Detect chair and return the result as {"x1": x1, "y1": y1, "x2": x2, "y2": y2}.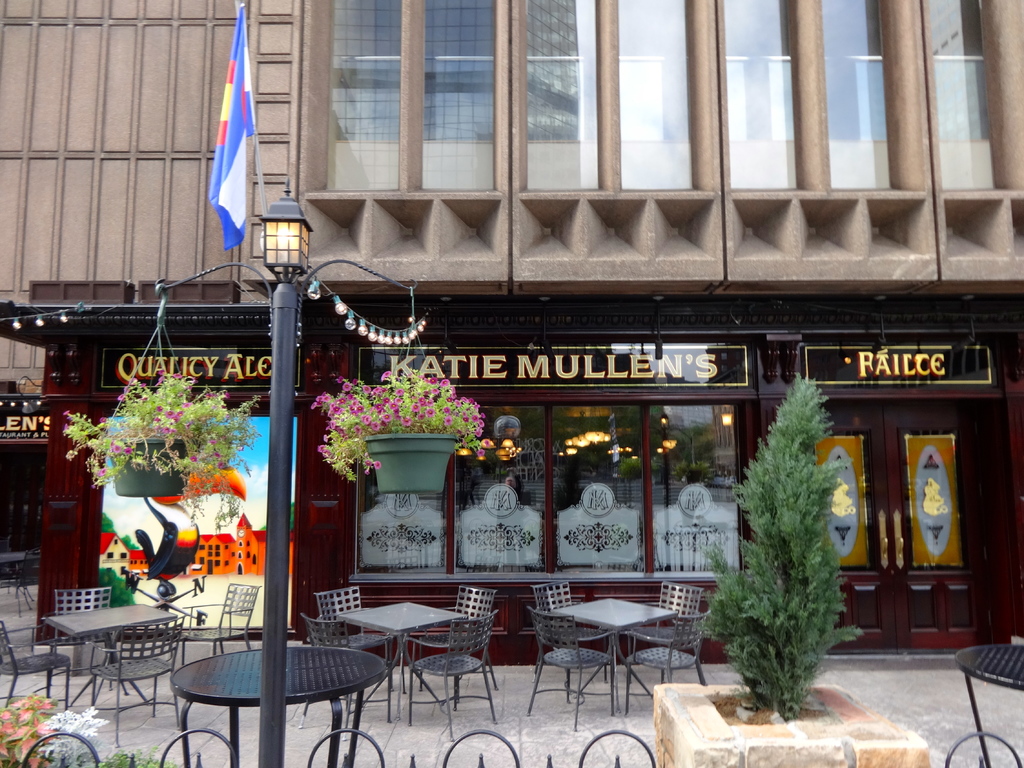
{"x1": 312, "y1": 581, "x2": 392, "y2": 704}.
